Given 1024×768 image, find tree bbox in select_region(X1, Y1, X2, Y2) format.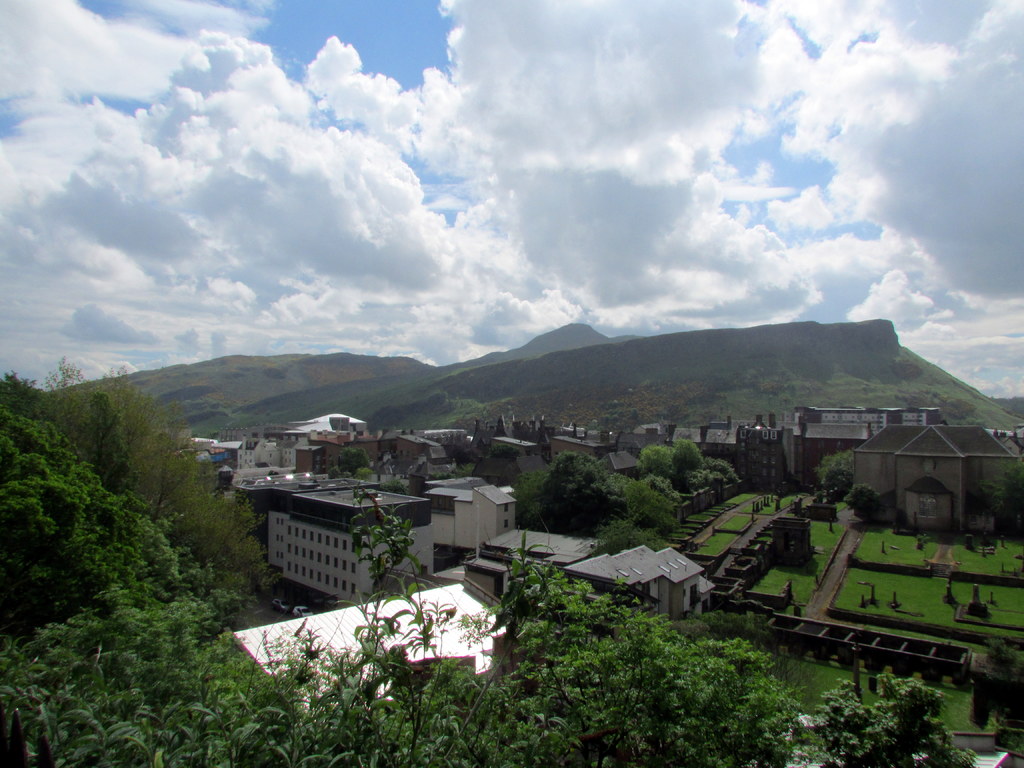
select_region(669, 438, 705, 481).
